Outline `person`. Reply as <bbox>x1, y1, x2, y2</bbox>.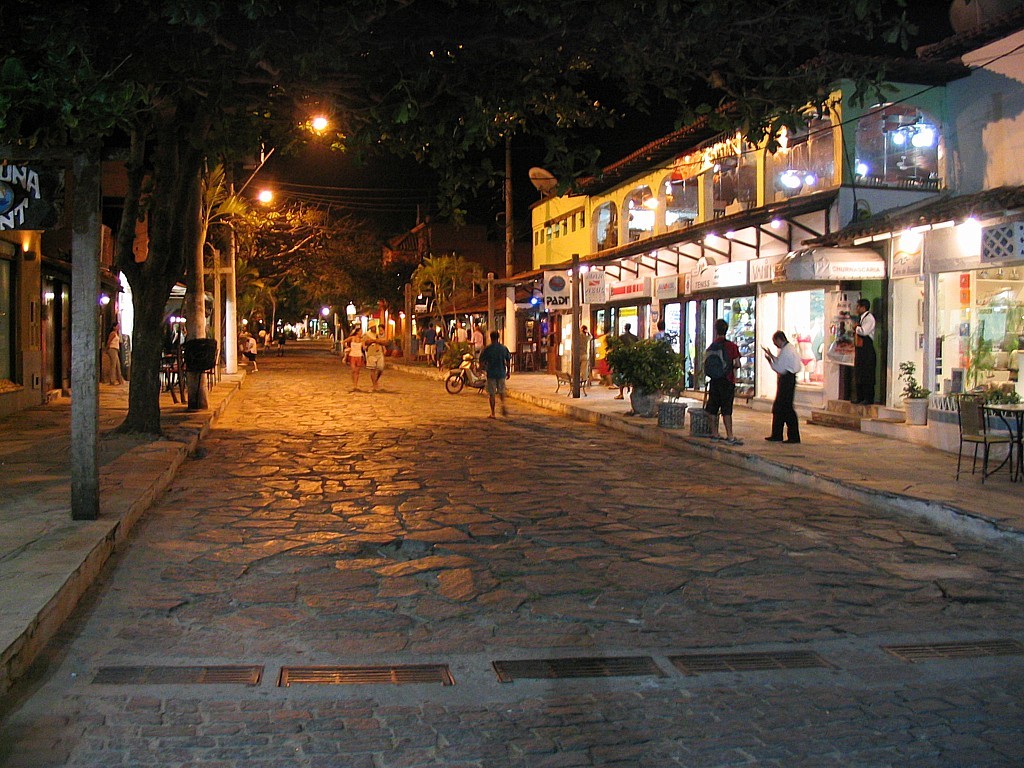
<bbox>237, 330, 259, 375</bbox>.
